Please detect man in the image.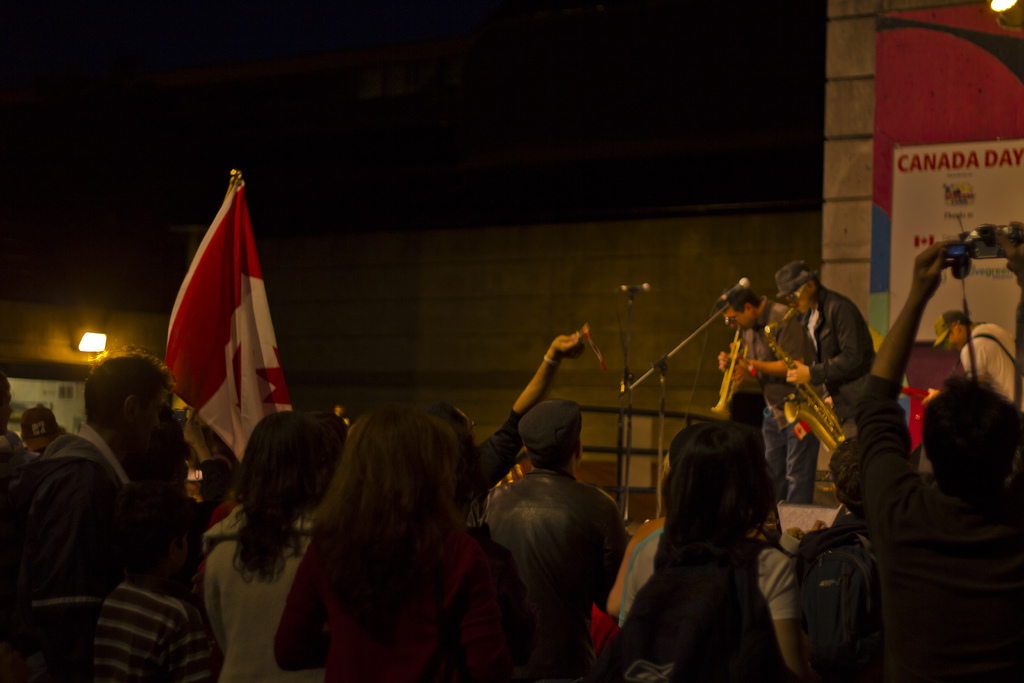
[484, 401, 631, 682].
